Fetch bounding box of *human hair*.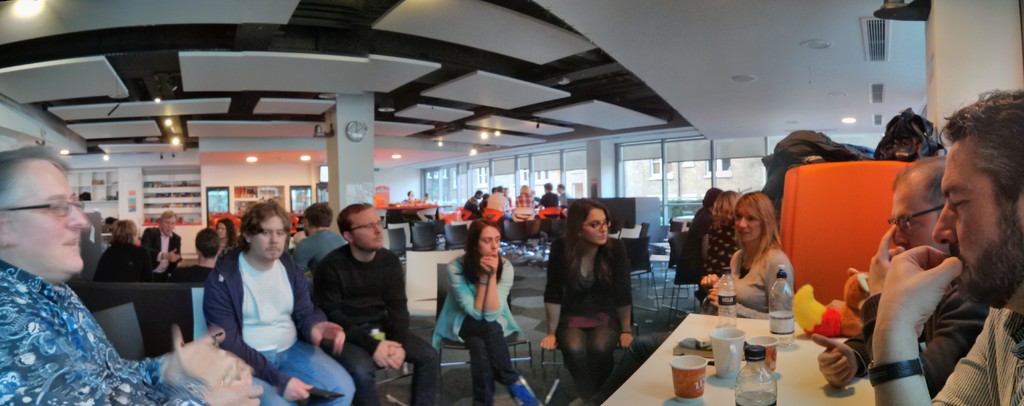
Bbox: <box>228,199,300,258</box>.
